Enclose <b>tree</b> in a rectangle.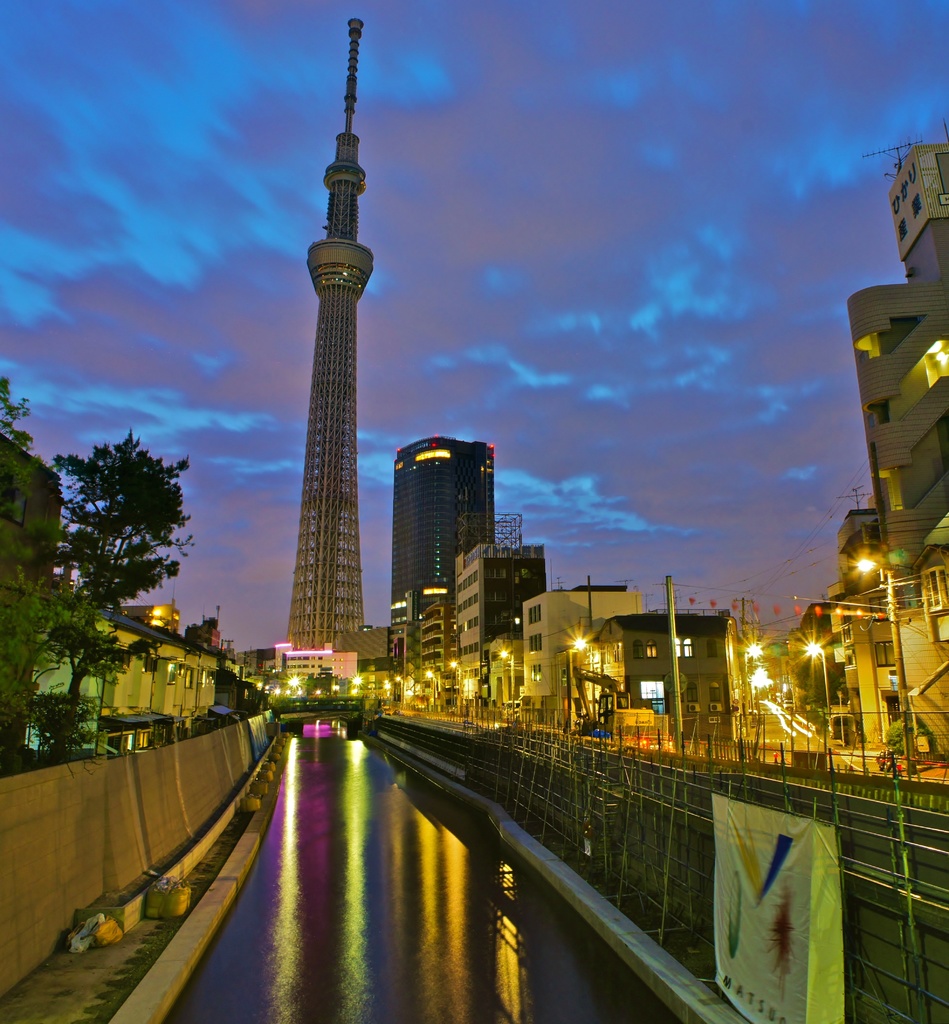
pyautogui.locateOnScreen(44, 428, 198, 760).
